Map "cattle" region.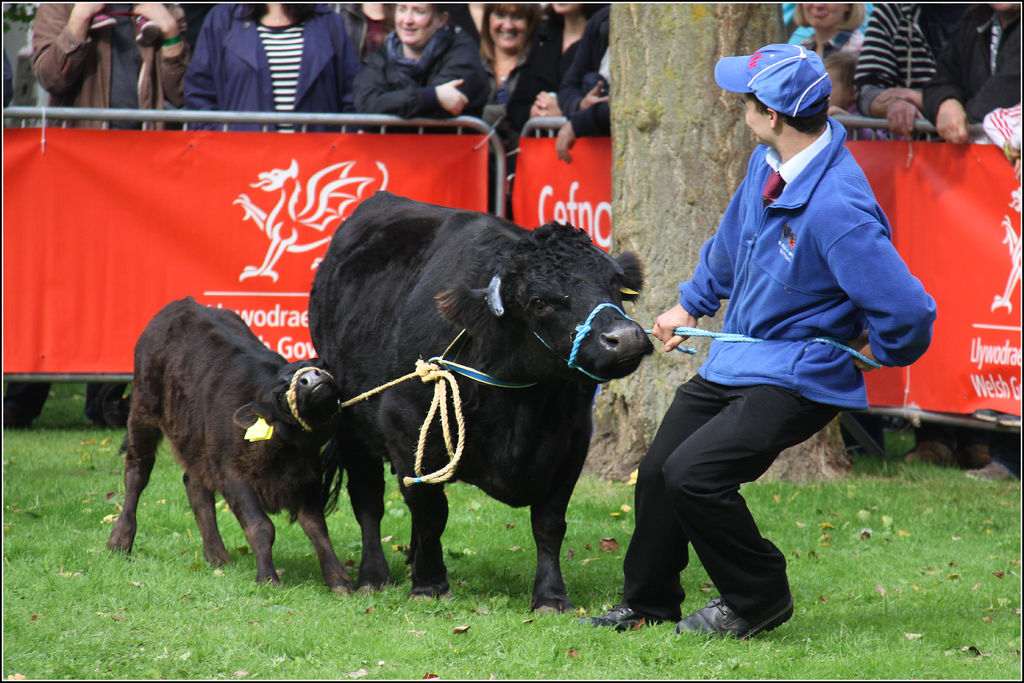
Mapped to <box>119,284,381,580</box>.
